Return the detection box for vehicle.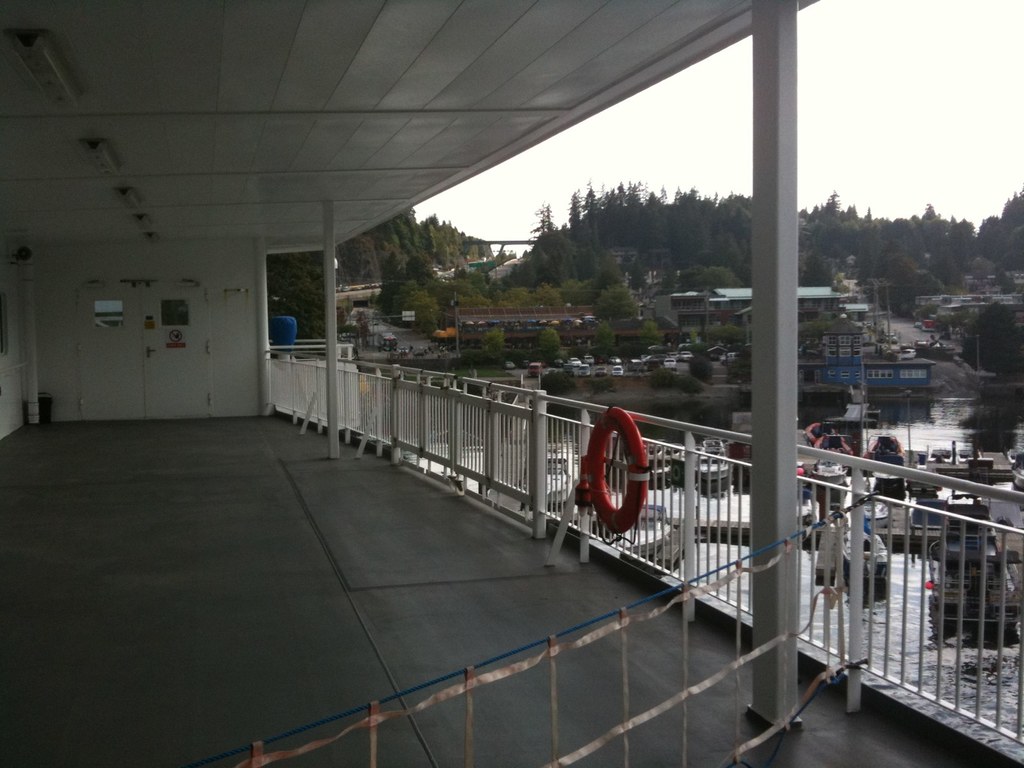
{"x1": 554, "y1": 358, "x2": 564, "y2": 371}.
